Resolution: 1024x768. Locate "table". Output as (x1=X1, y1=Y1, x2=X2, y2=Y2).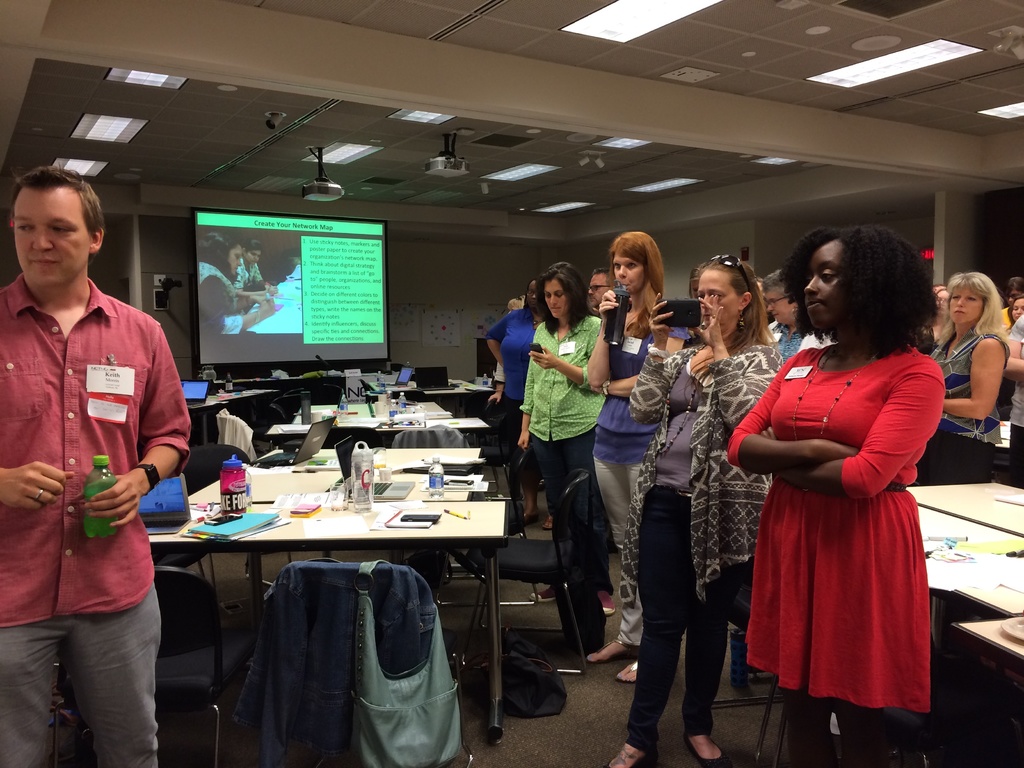
(x1=369, y1=377, x2=495, y2=401).
